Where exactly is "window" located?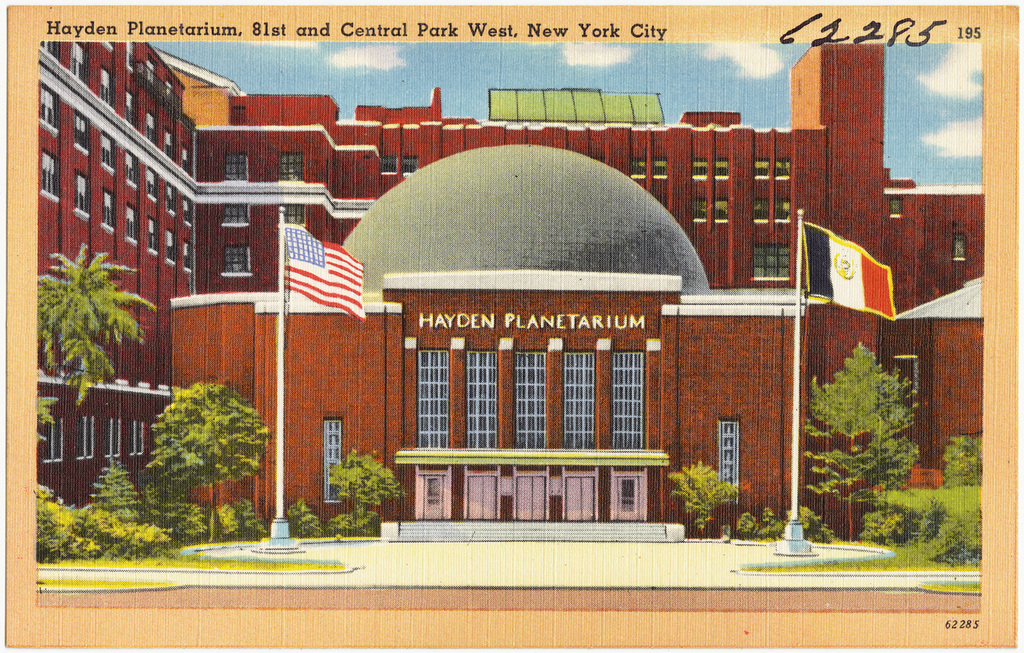
Its bounding box is 126,94,136,124.
